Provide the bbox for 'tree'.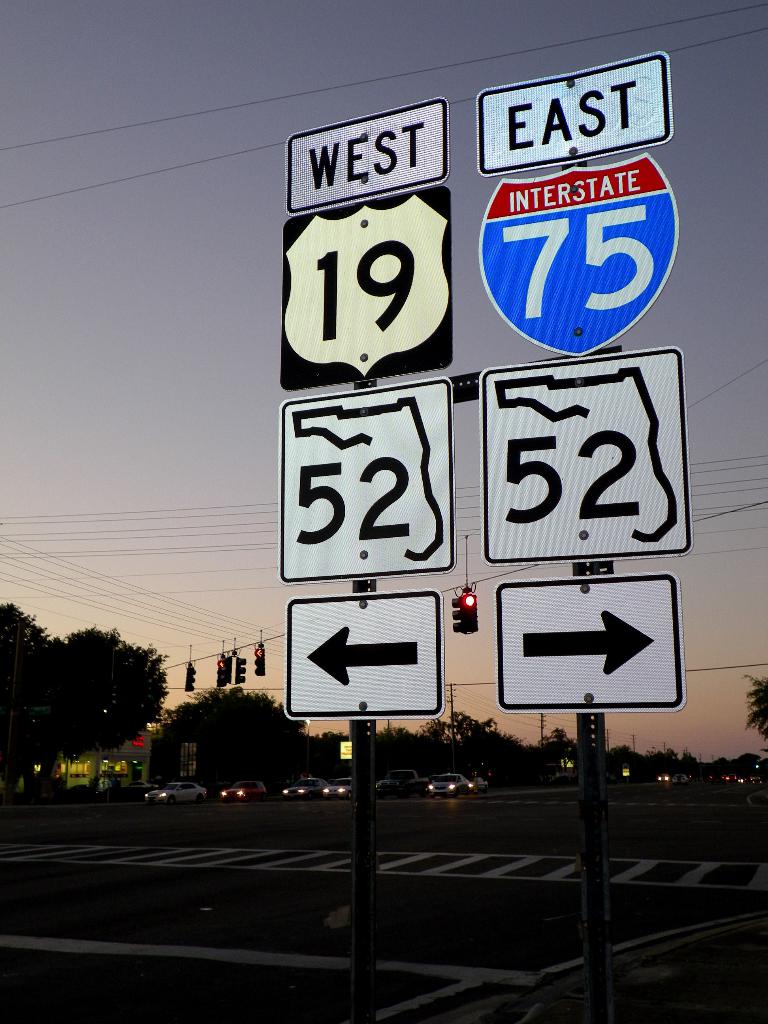
crop(40, 626, 177, 804).
